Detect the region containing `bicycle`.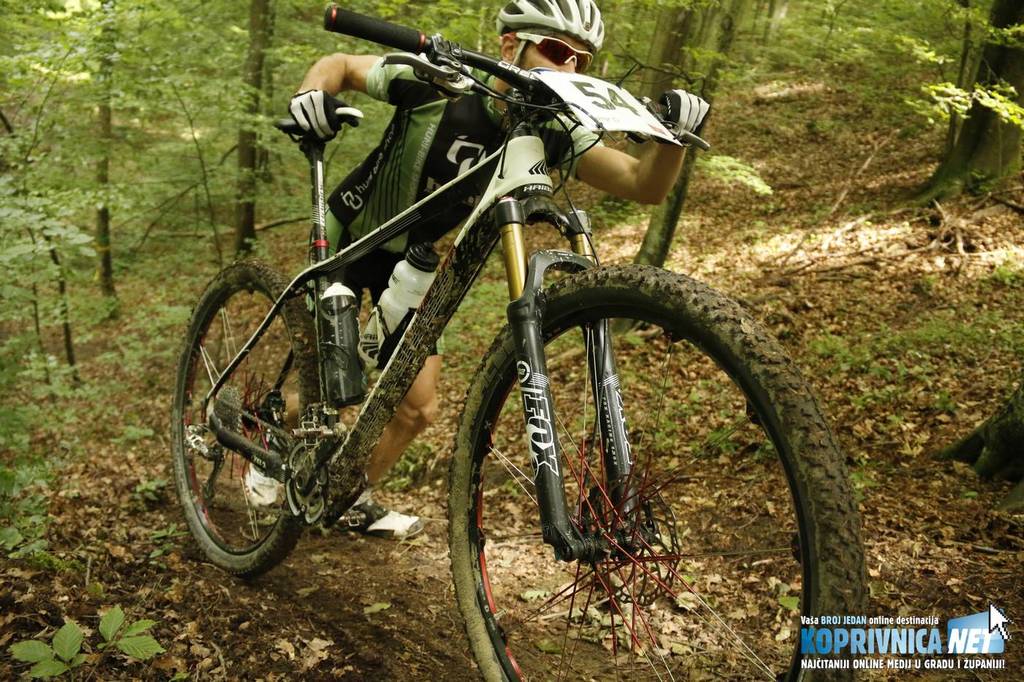
locate(170, 4, 877, 681).
